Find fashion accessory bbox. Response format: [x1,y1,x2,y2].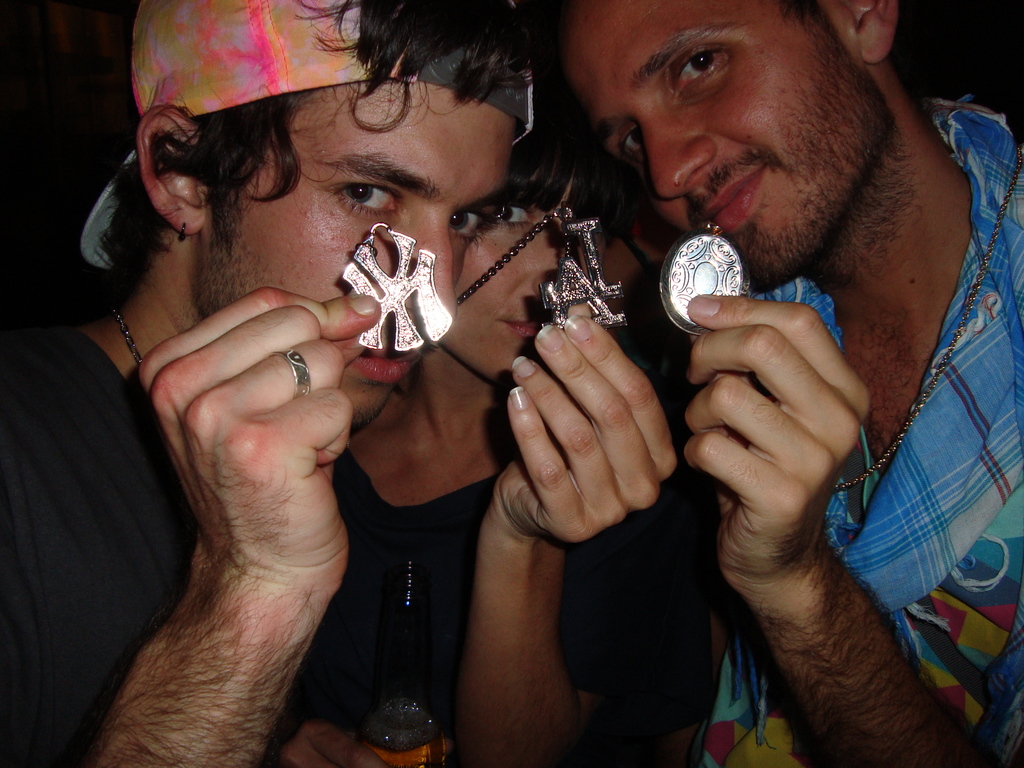
[452,158,632,330].
